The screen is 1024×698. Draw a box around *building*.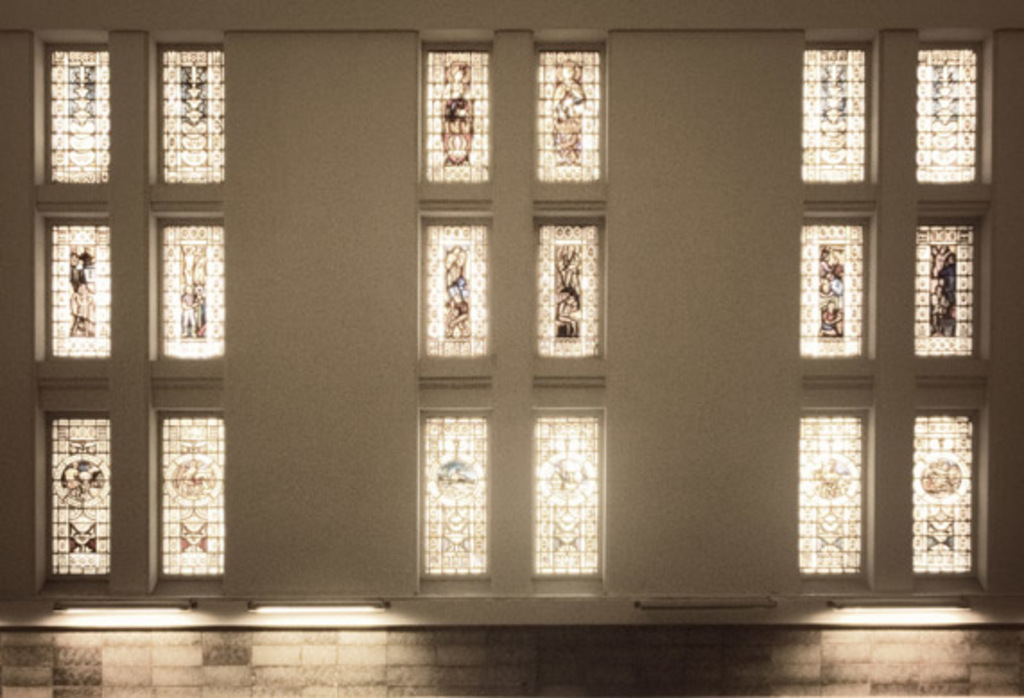
pyautogui.locateOnScreen(0, 0, 1022, 694).
